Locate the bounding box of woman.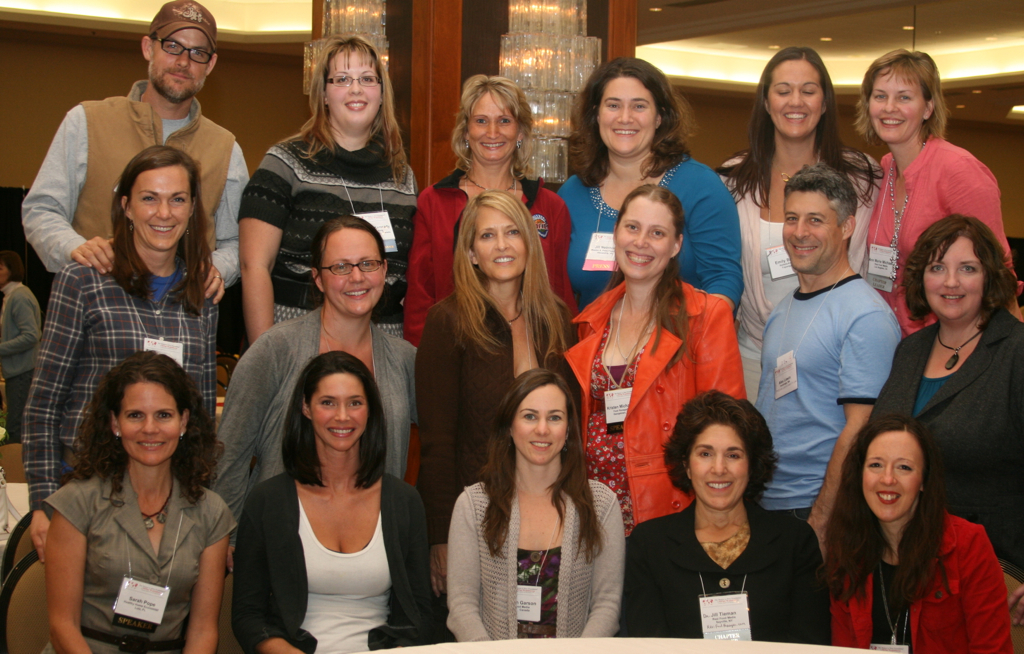
Bounding box: 40/355/238/653.
